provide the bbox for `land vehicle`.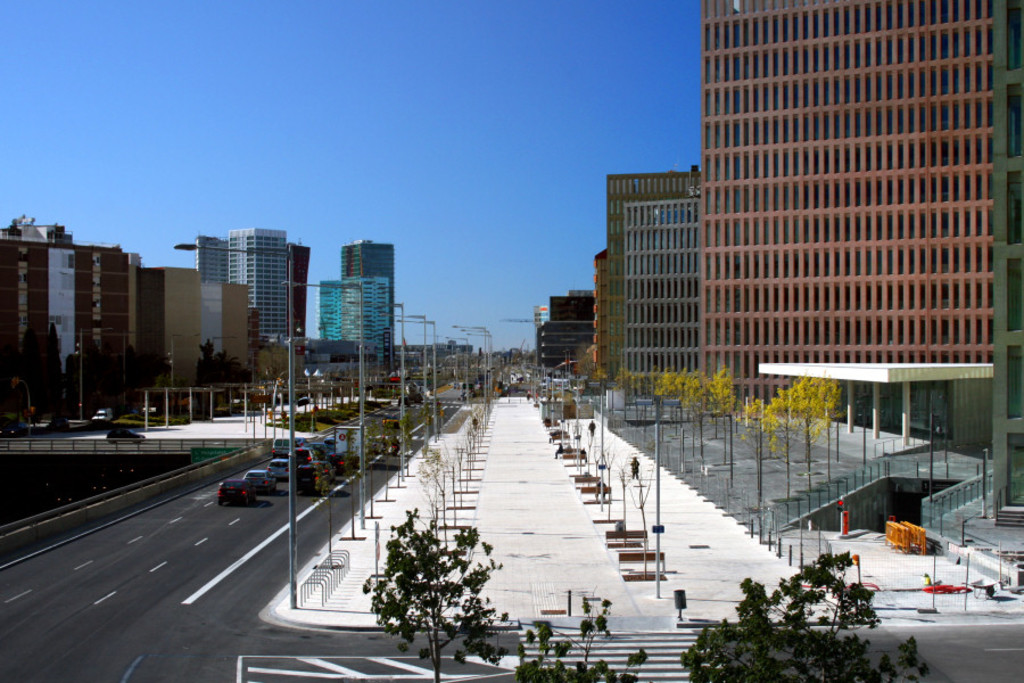
locate(104, 423, 146, 449).
